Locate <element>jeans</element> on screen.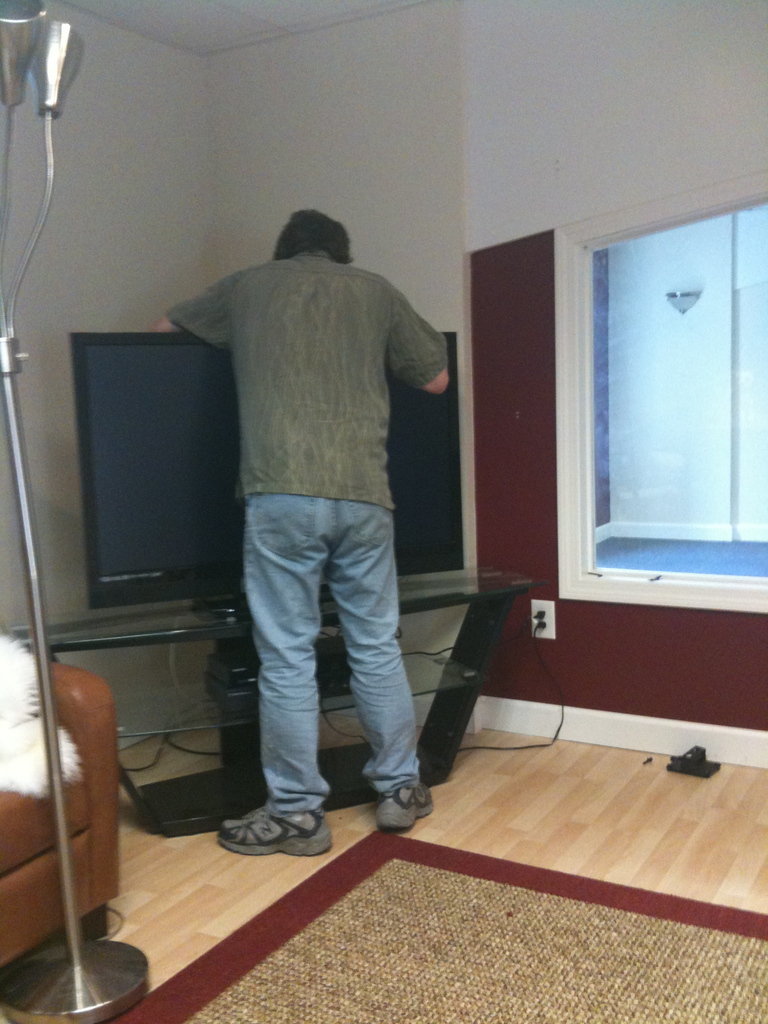
On screen at [x1=219, y1=497, x2=428, y2=762].
